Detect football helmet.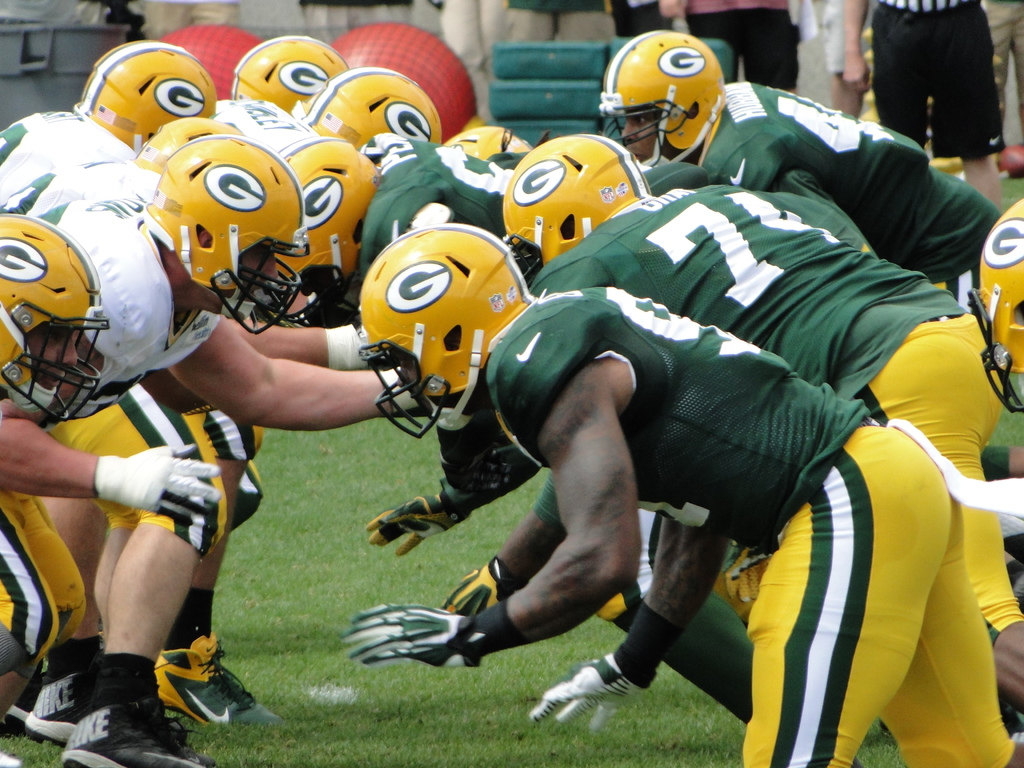
Detected at x1=230, y1=37, x2=337, y2=113.
